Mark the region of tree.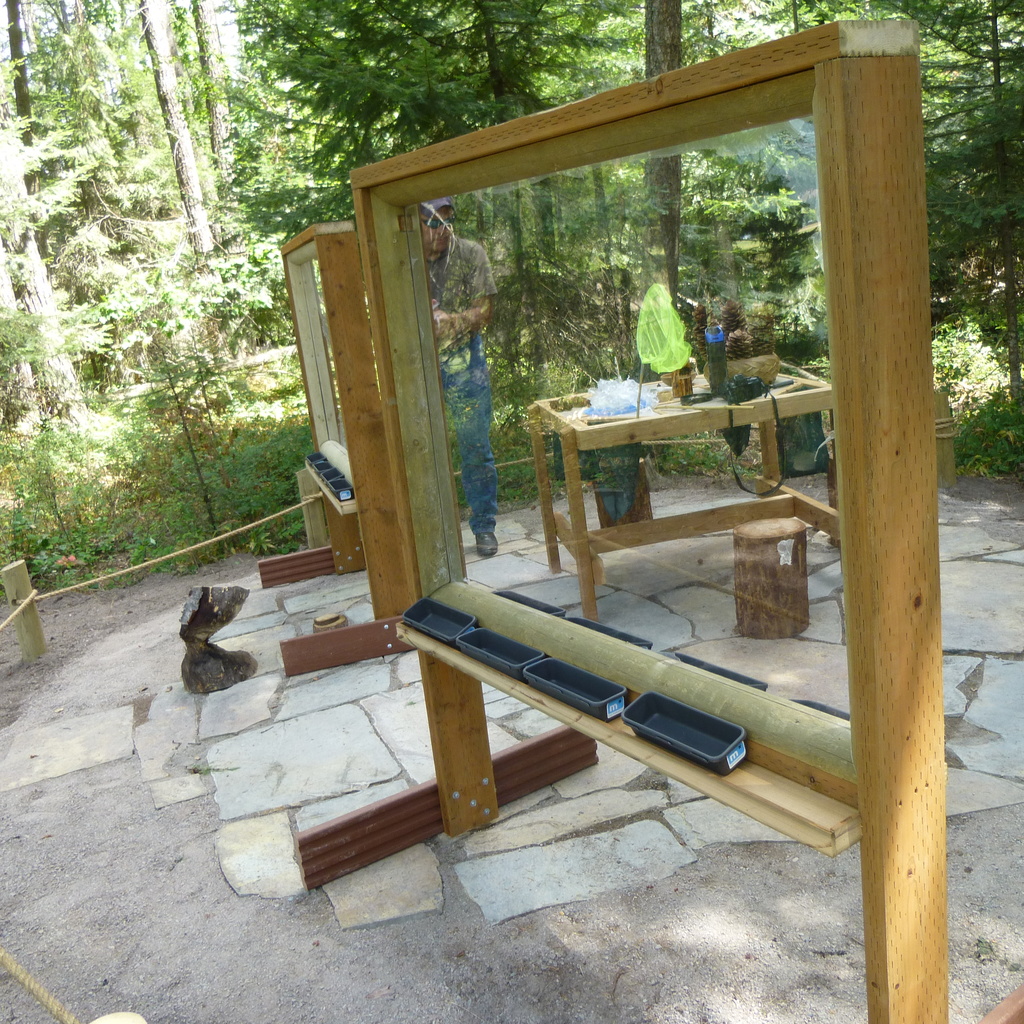
Region: [x1=637, y1=0, x2=693, y2=356].
